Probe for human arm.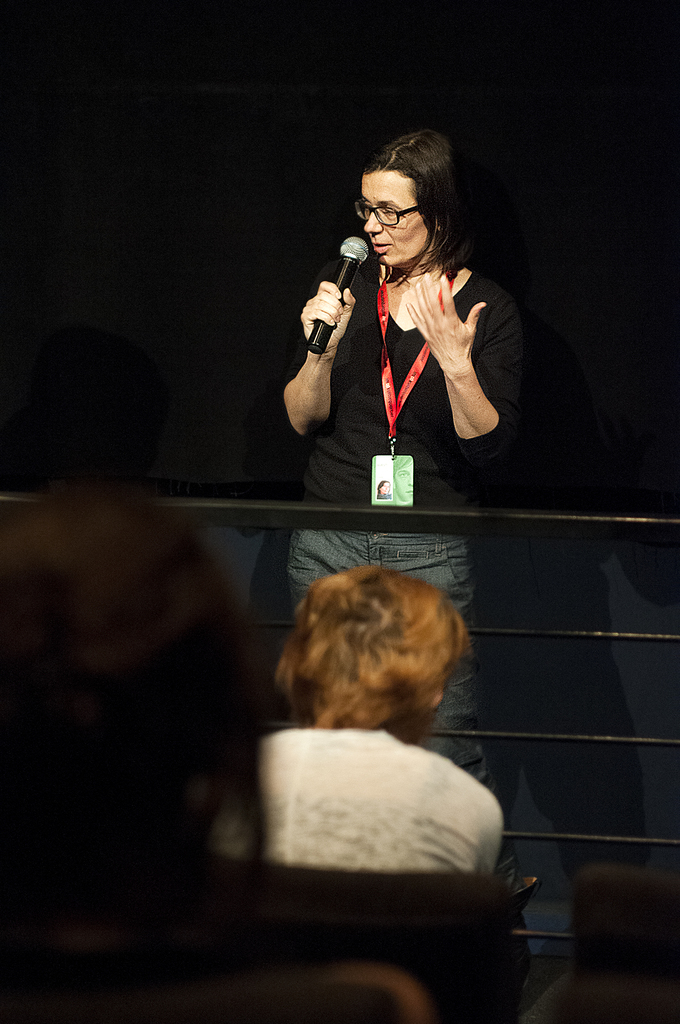
Probe result: [left=397, top=268, right=514, bottom=483].
